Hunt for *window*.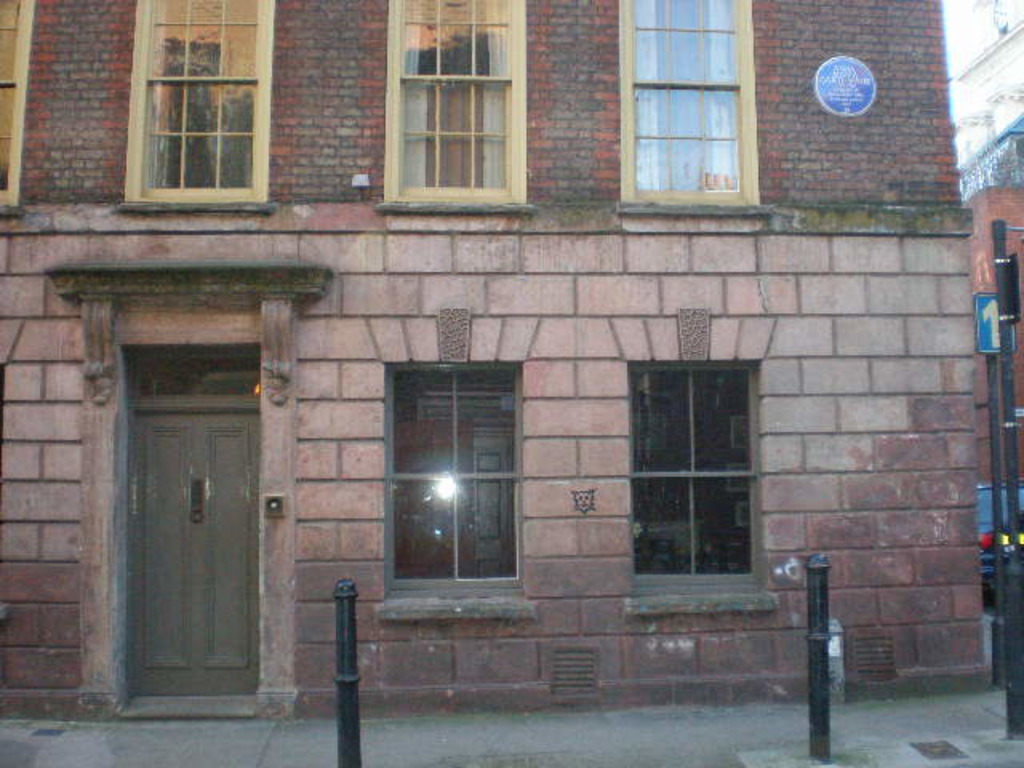
Hunted down at [384, 0, 526, 214].
